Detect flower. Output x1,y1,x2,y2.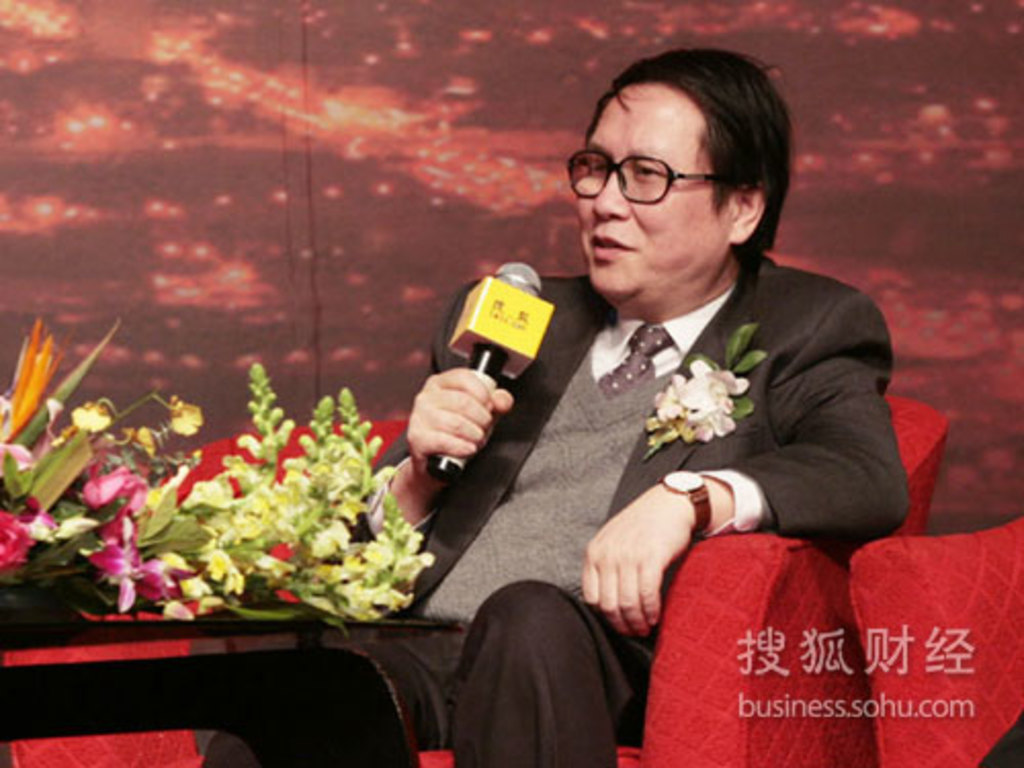
657,360,752,442.
